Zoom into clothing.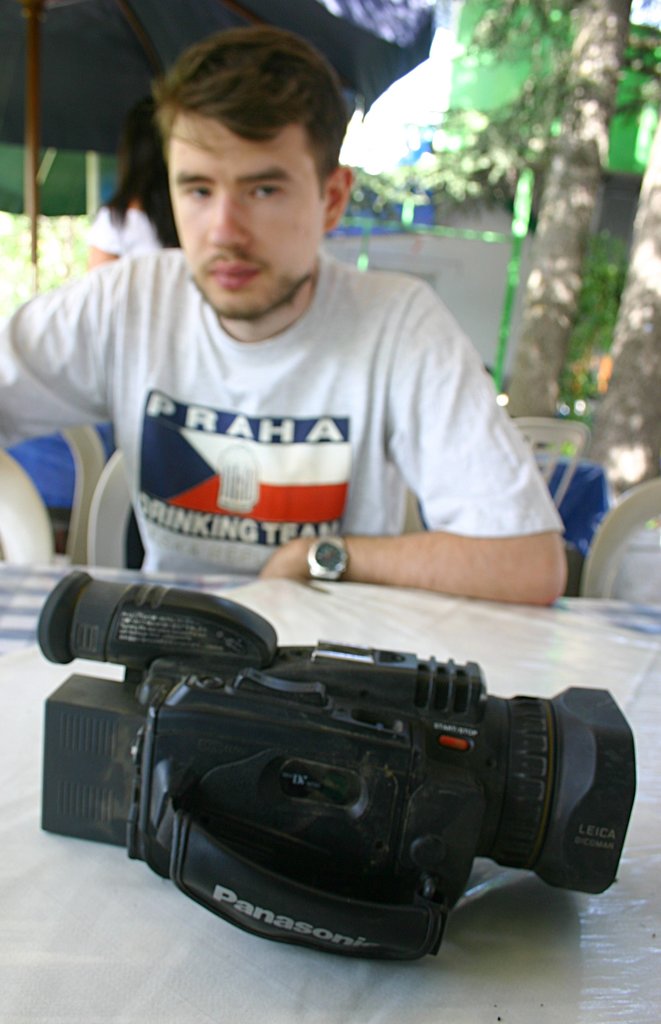
Zoom target: 0 244 565 575.
